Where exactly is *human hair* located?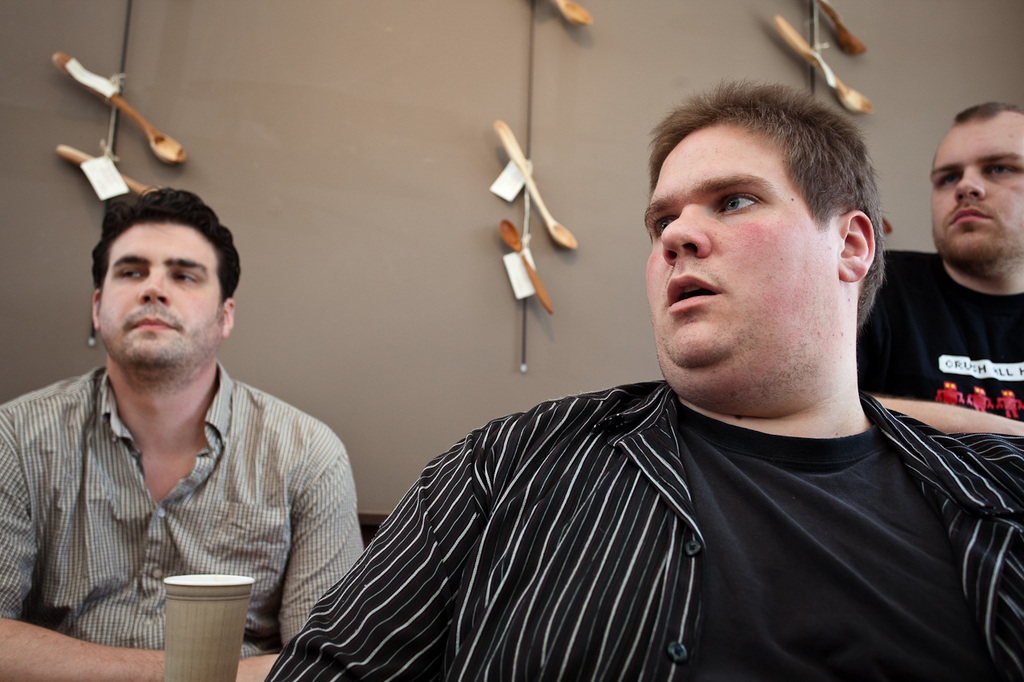
Its bounding box is <bbox>92, 180, 242, 296</bbox>.
